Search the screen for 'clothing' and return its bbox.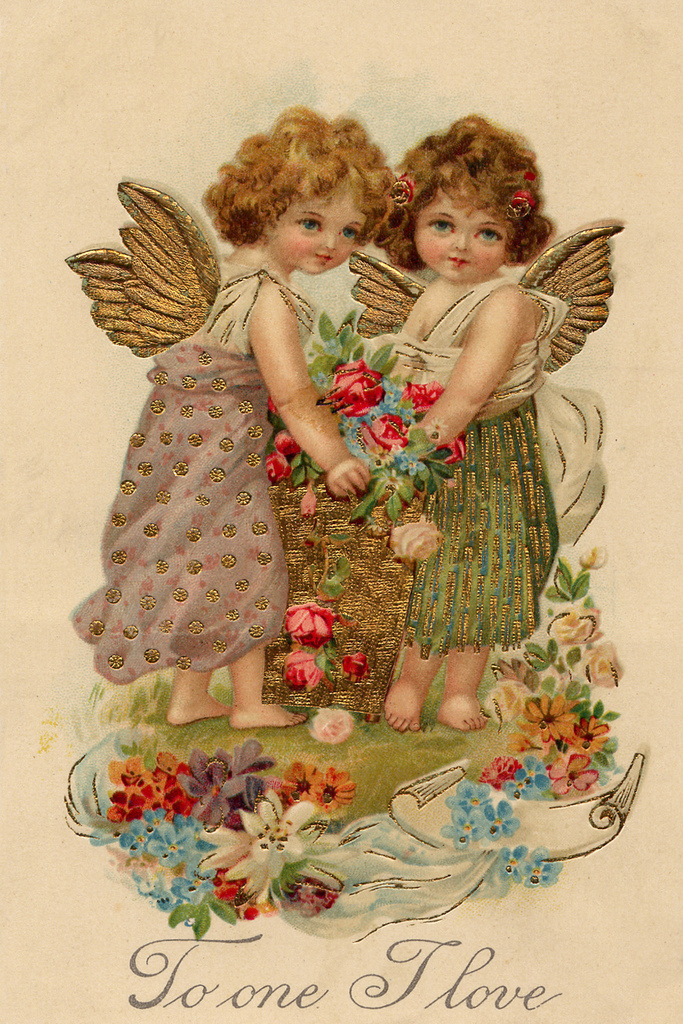
Found: (left=79, top=222, right=349, bottom=675).
